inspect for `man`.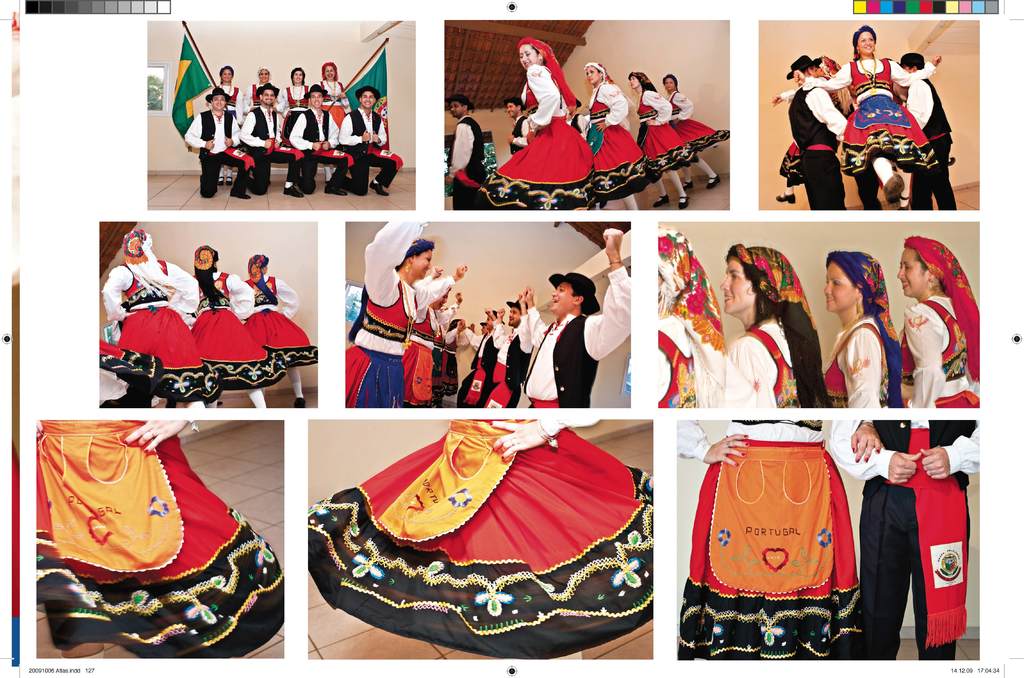
Inspection: bbox=(182, 85, 251, 199).
